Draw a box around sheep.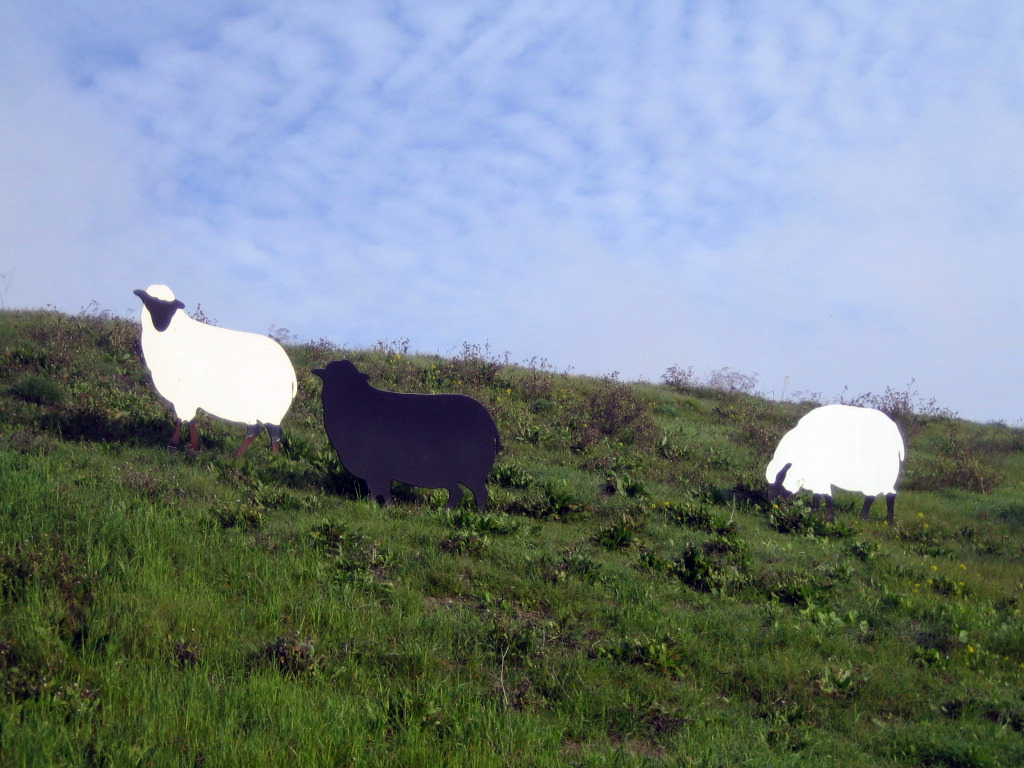
region(133, 276, 303, 465).
